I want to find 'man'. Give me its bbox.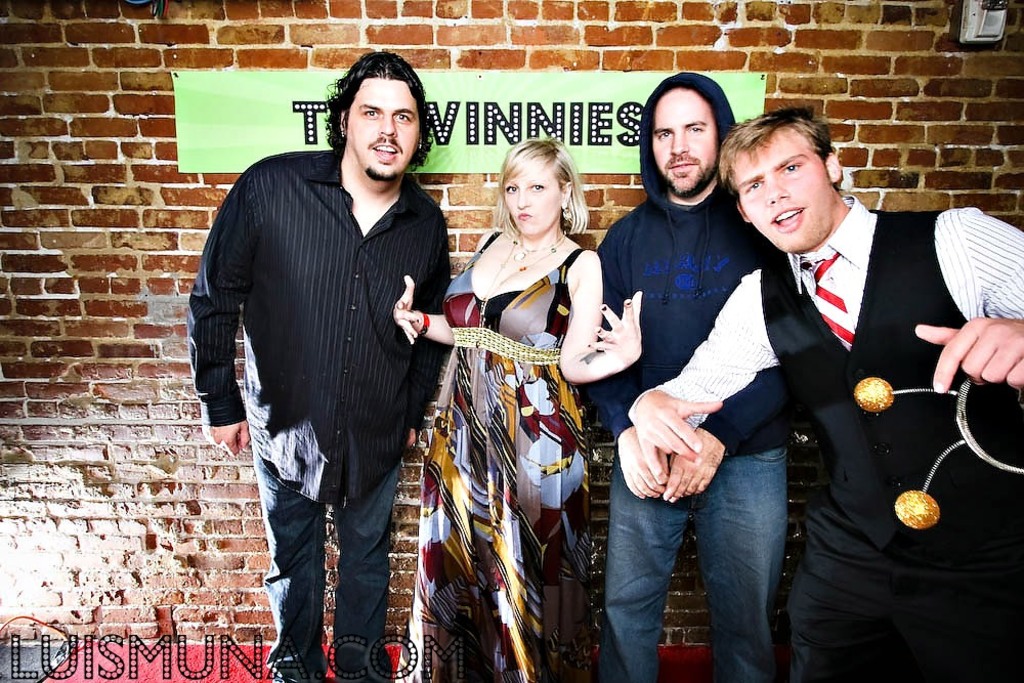
(x1=633, y1=100, x2=1023, y2=682).
